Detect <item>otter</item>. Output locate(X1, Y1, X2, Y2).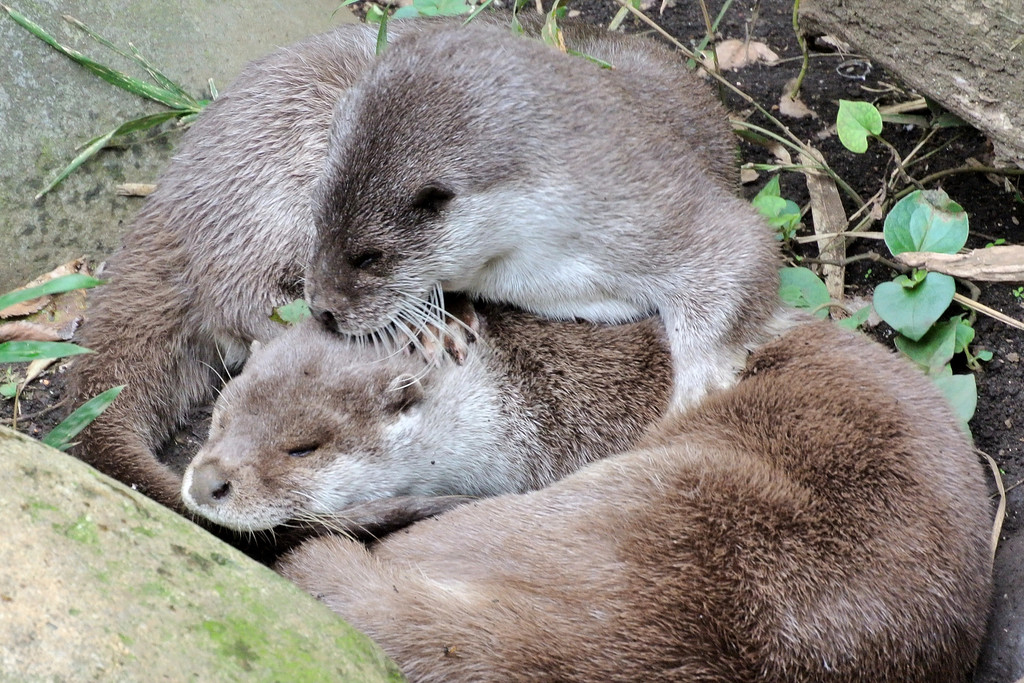
locate(71, 6, 780, 533).
